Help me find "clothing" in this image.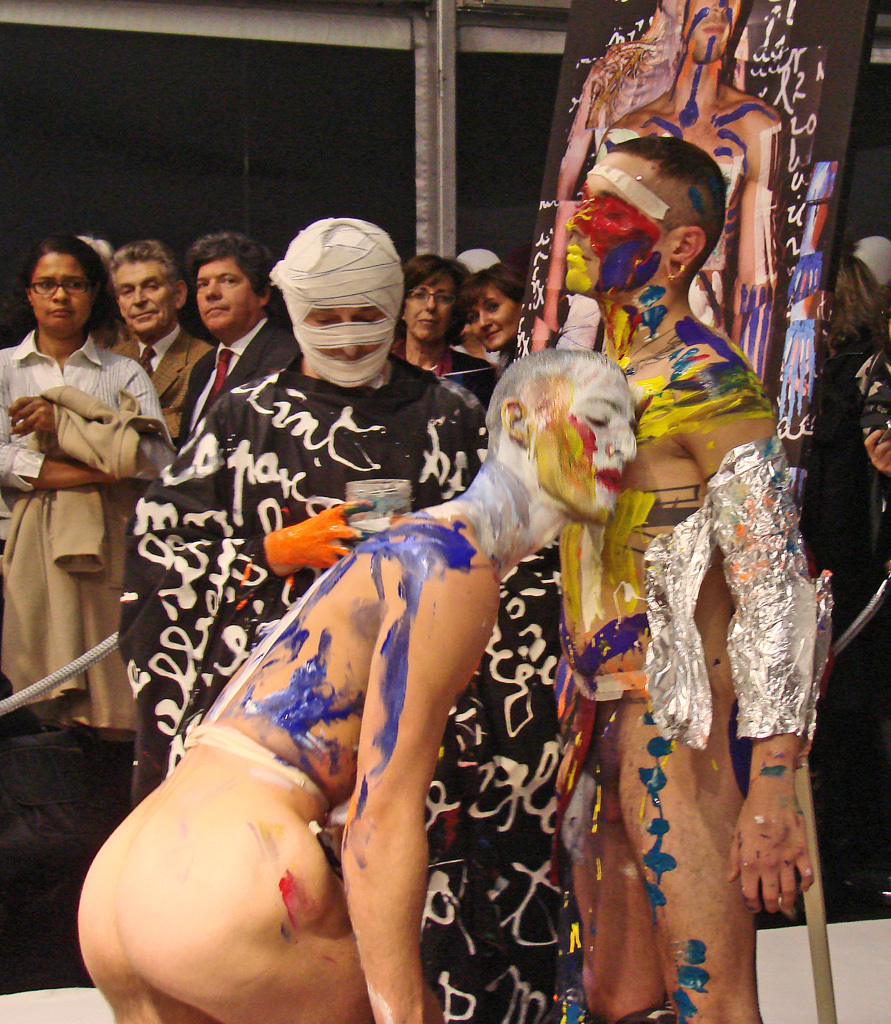
Found it: 110,323,205,439.
